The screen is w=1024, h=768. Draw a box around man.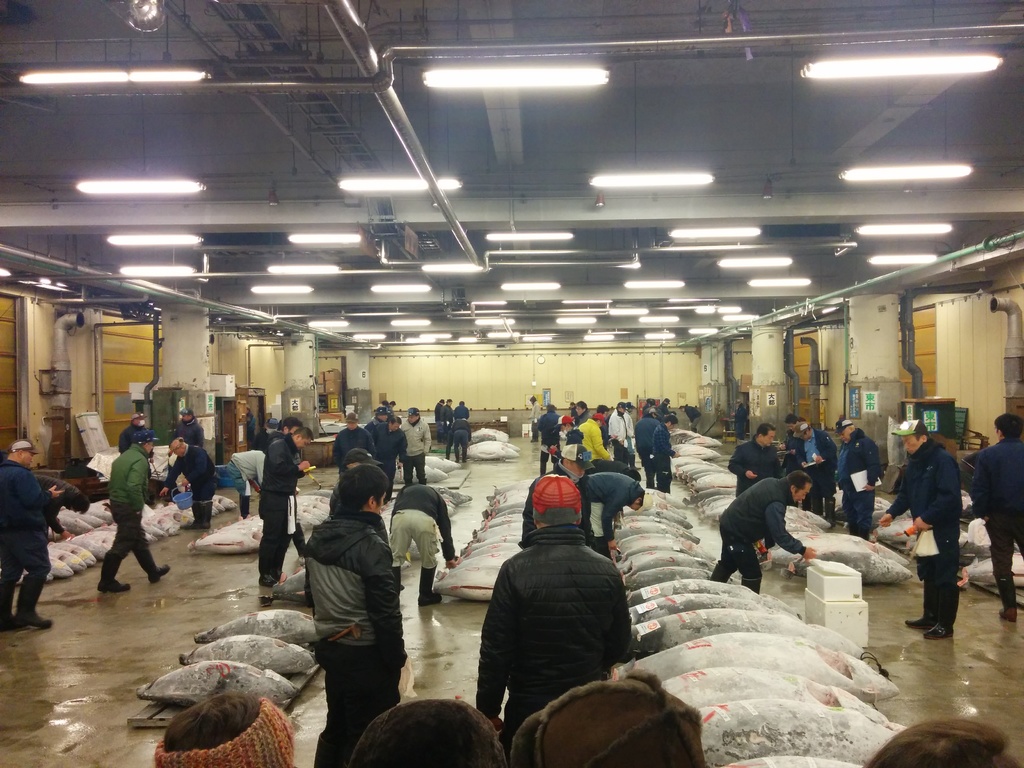
bbox(326, 449, 377, 518).
